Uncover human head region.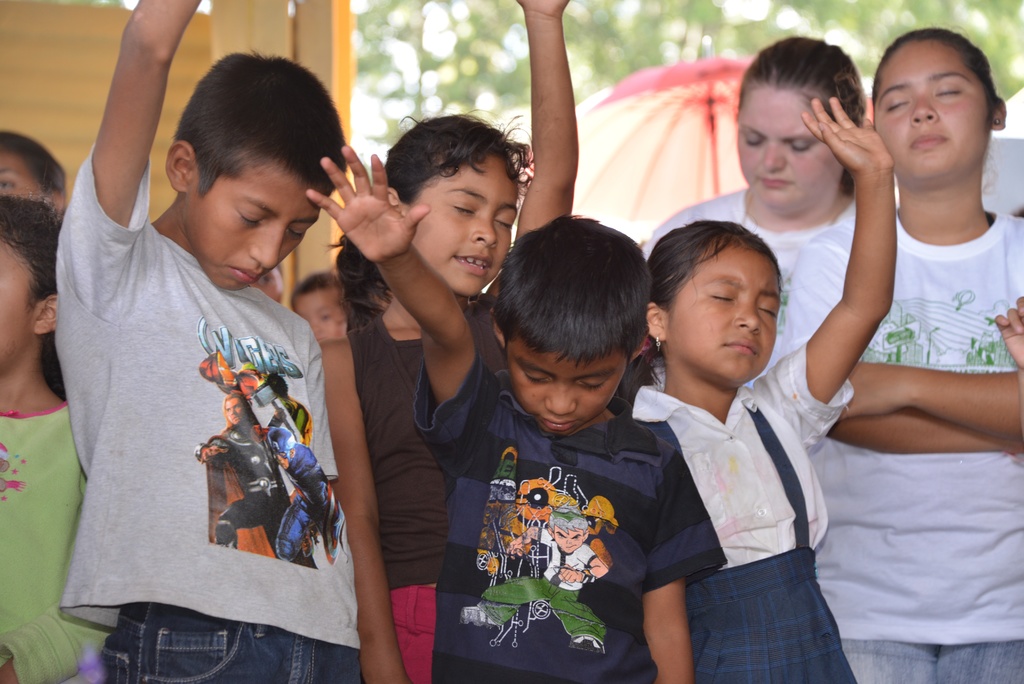
Uncovered: bbox(735, 34, 868, 206).
